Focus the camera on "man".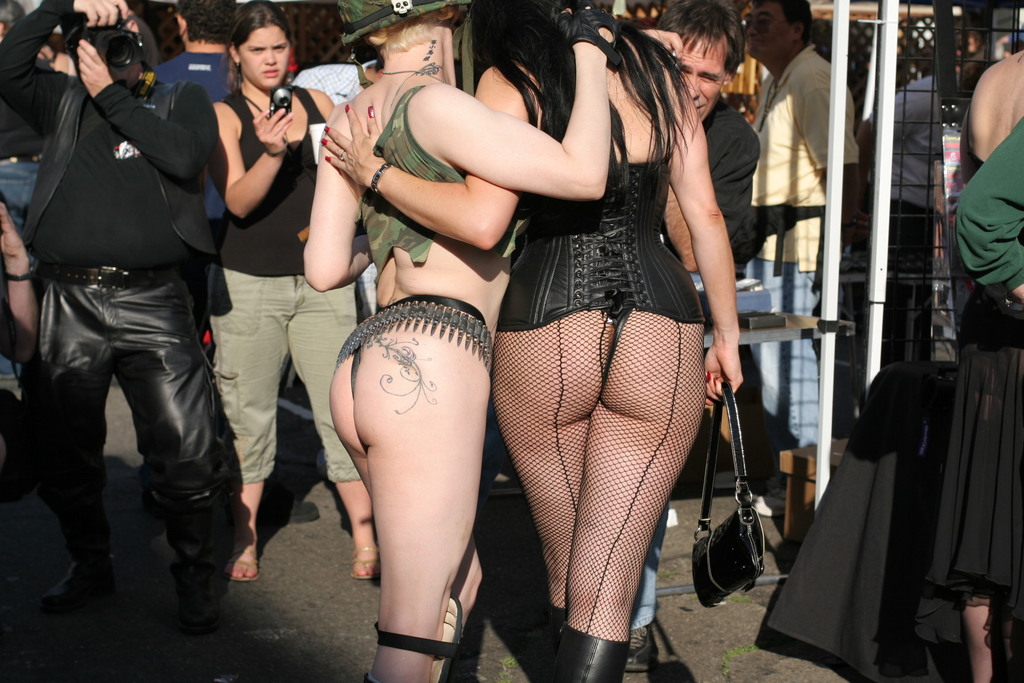
Focus region: (742, 0, 875, 462).
